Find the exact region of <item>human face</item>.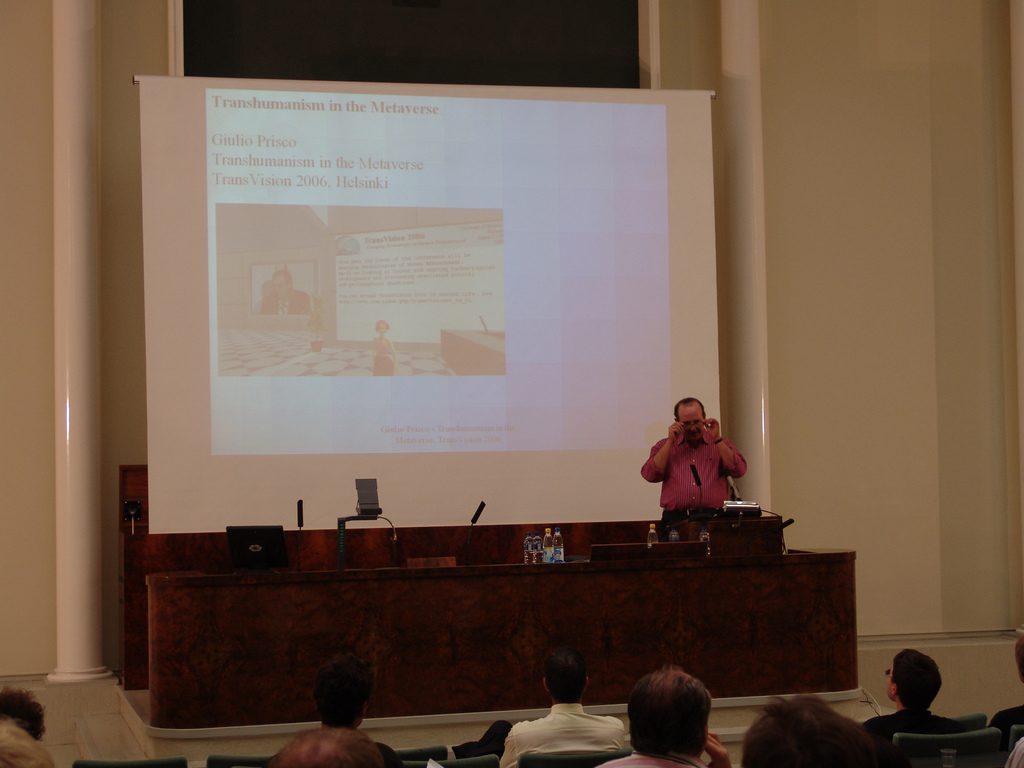
Exact region: box(676, 403, 705, 445).
